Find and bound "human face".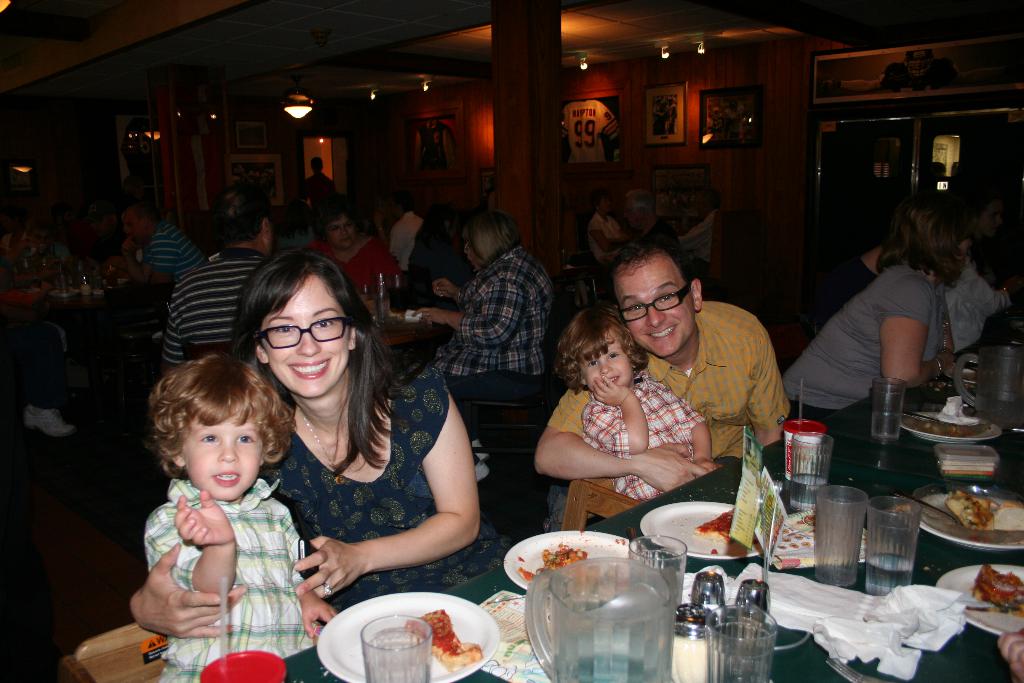
Bound: 584 334 635 388.
